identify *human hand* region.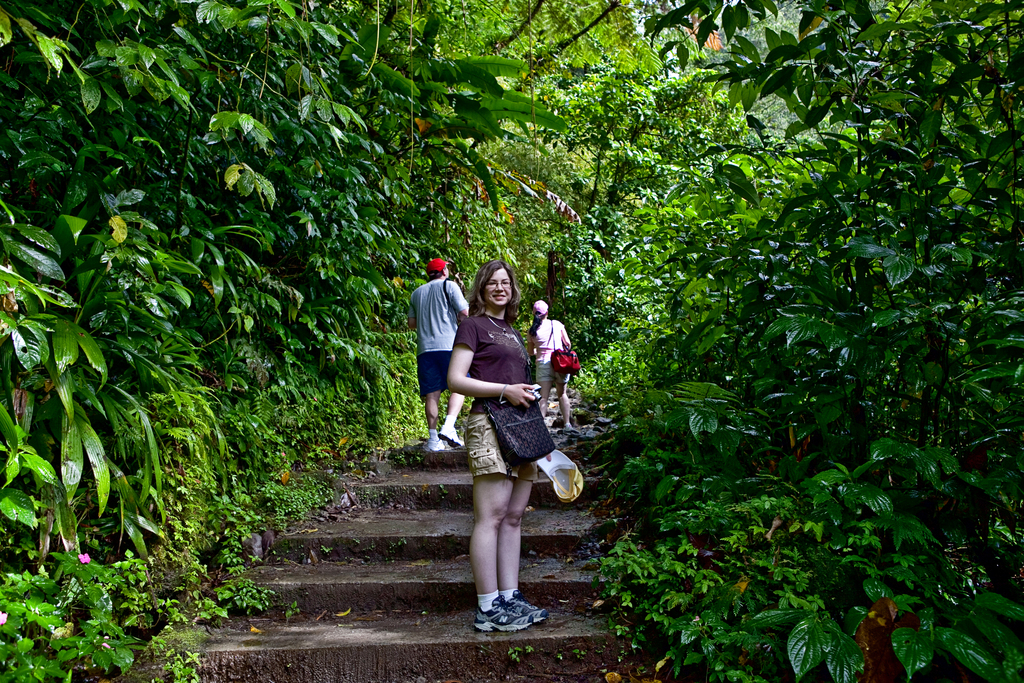
Region: box=[504, 383, 536, 409].
